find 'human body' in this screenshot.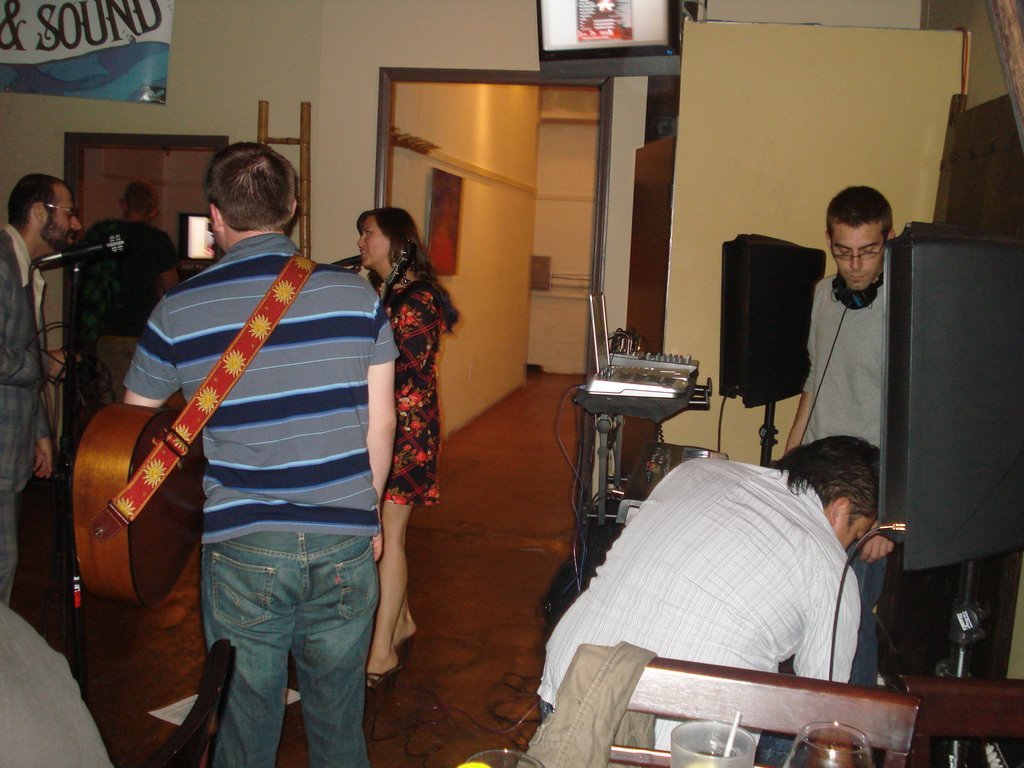
The bounding box for 'human body' is 567,379,896,707.
